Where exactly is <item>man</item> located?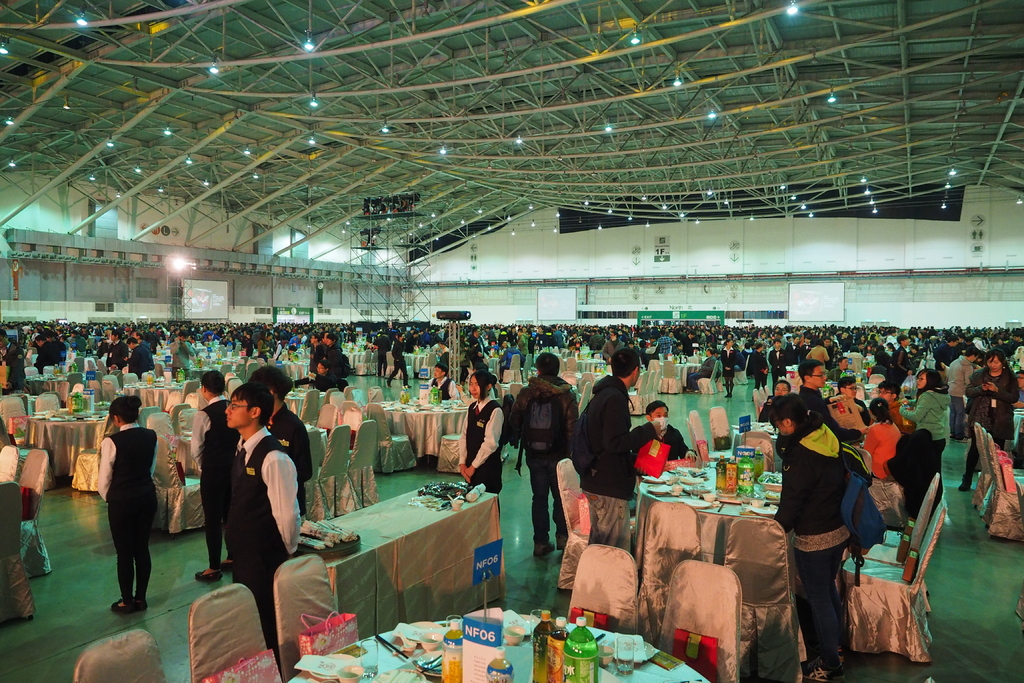
Its bounding box is crop(373, 331, 391, 375).
